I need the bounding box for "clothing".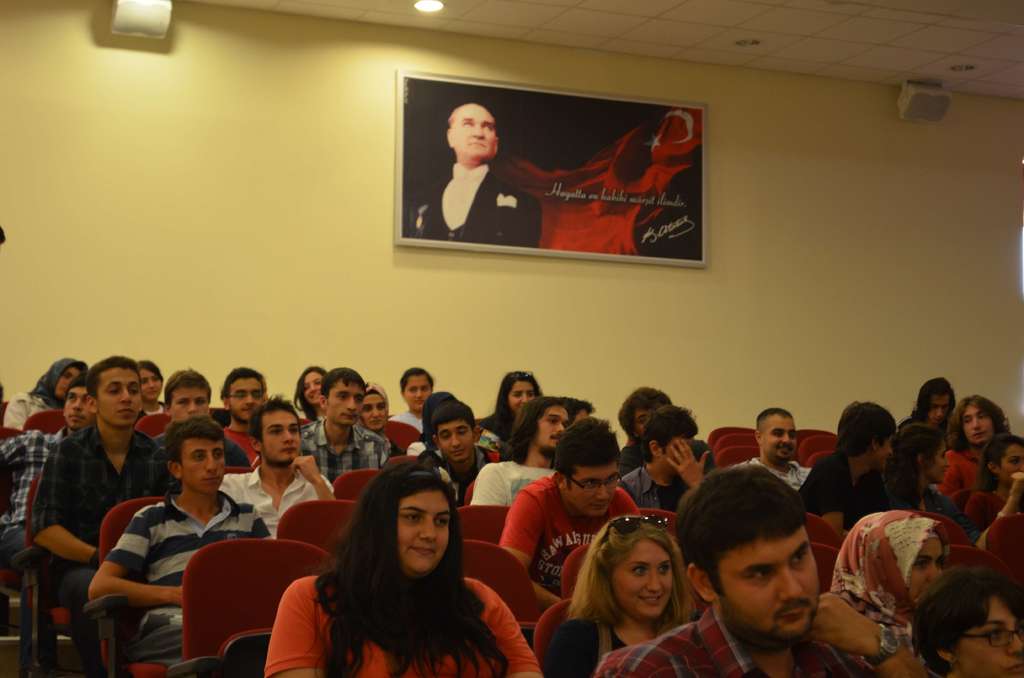
Here it is: 0:429:72:663.
